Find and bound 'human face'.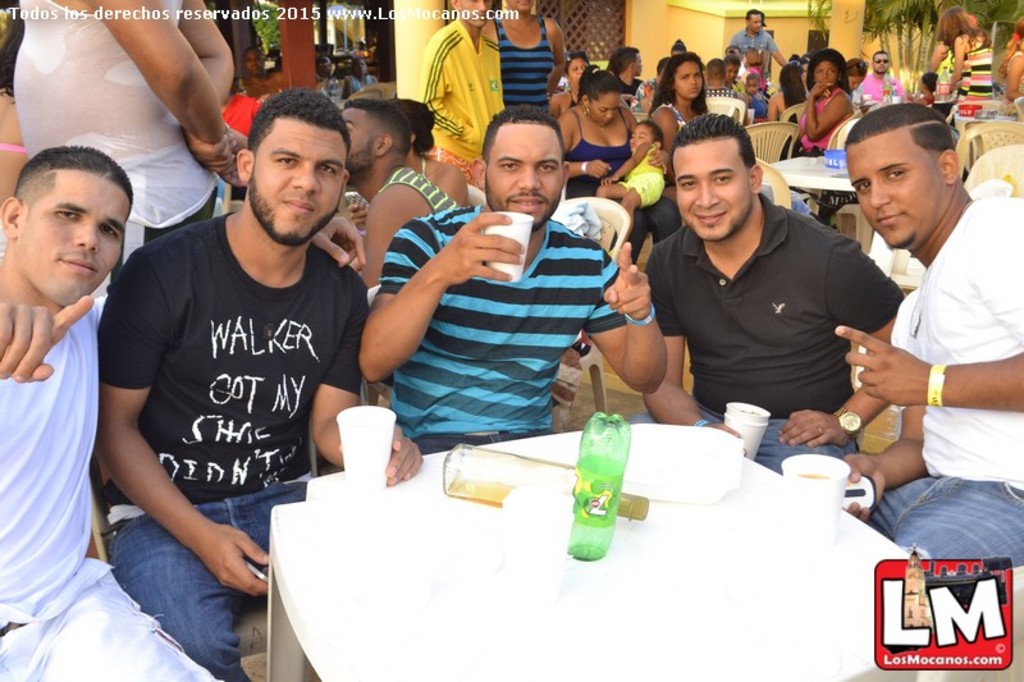
Bound: select_region(481, 120, 562, 228).
